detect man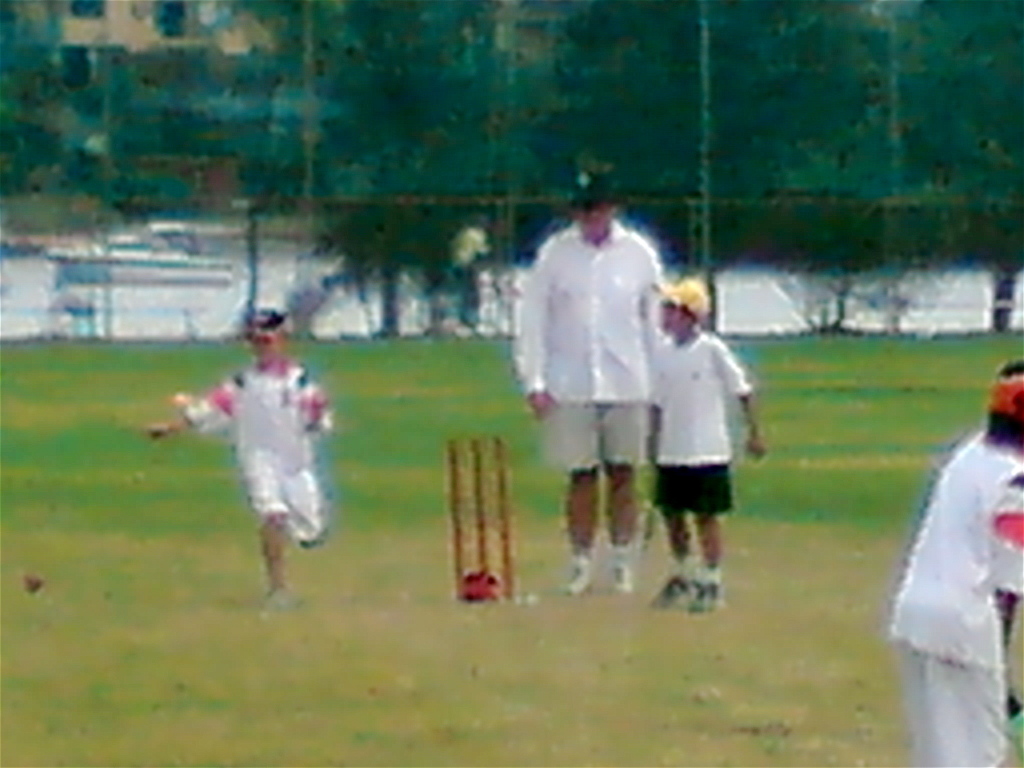
bbox(138, 300, 340, 607)
